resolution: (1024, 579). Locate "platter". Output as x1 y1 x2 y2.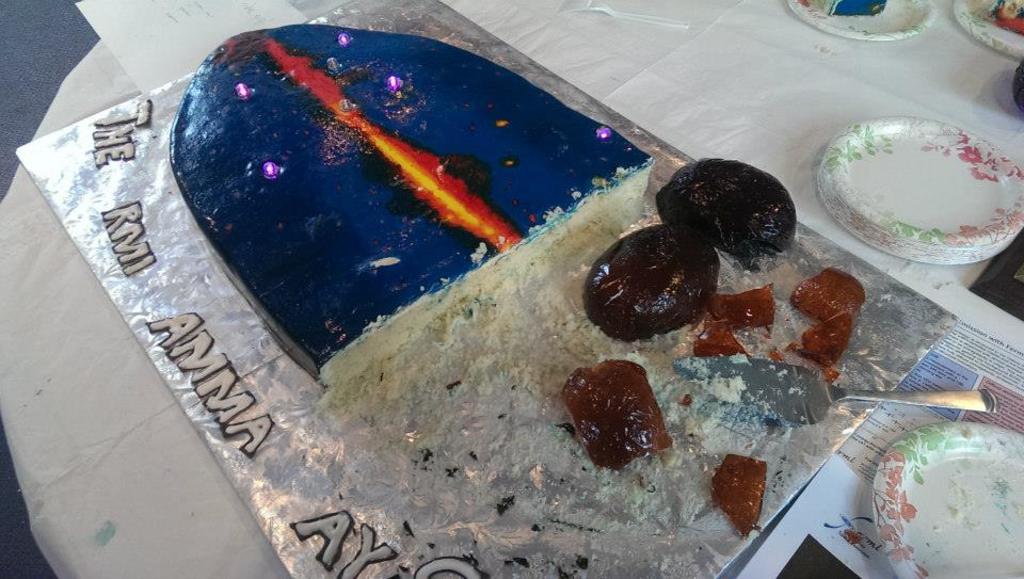
953 1 1023 54.
